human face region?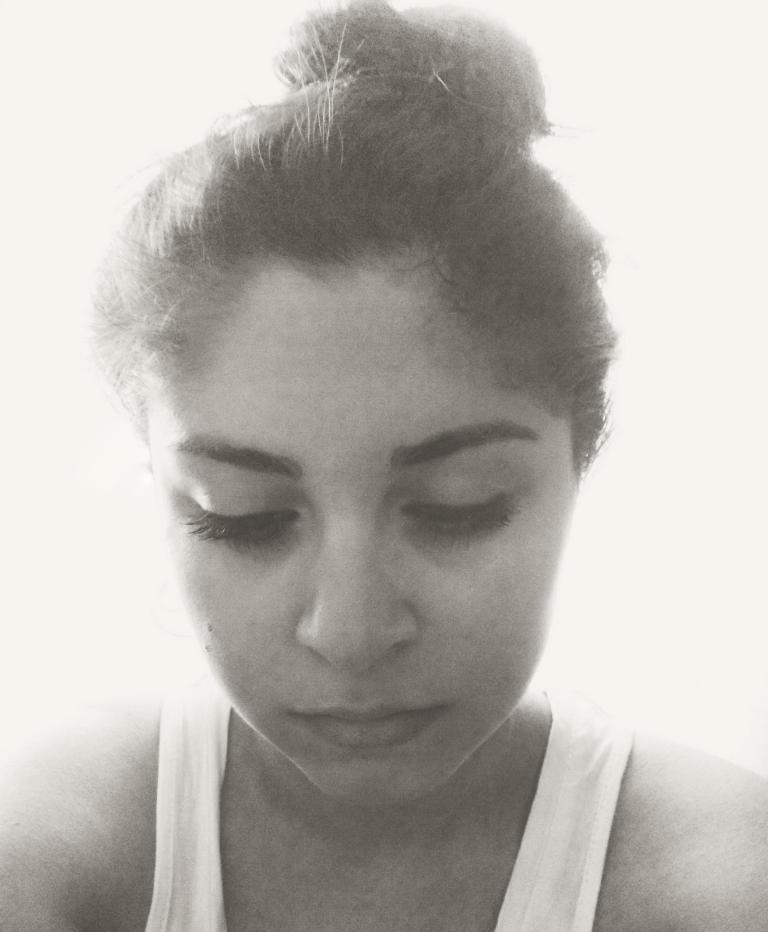
l=158, t=266, r=564, b=803
